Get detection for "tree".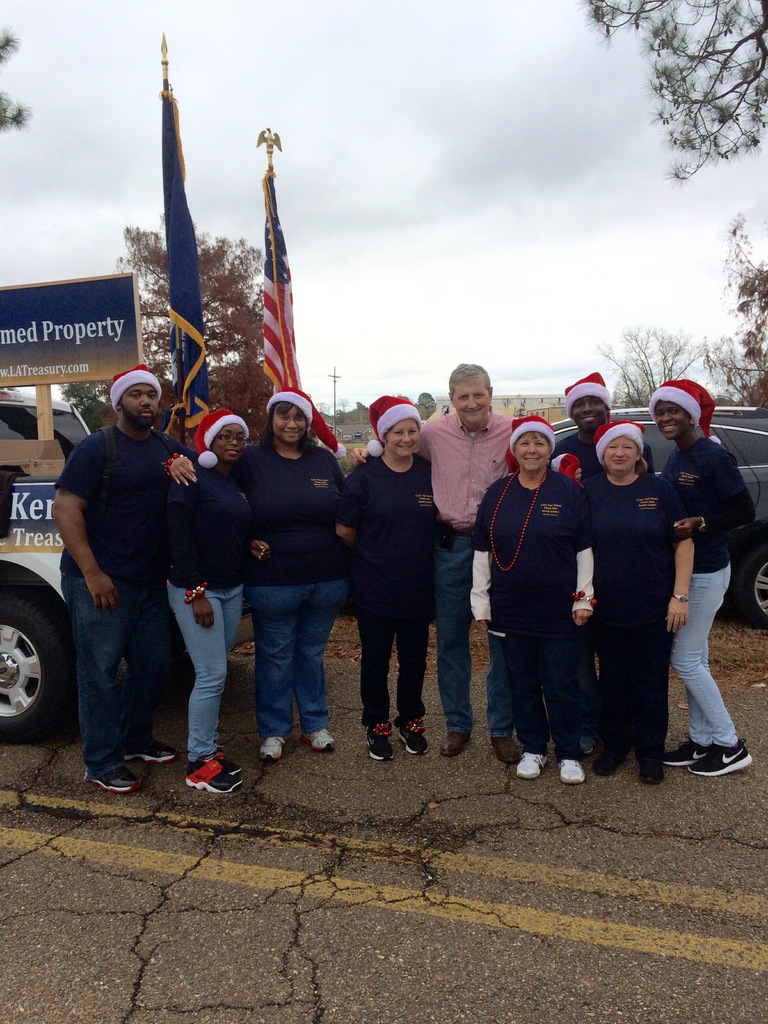
Detection: (582,0,767,189).
